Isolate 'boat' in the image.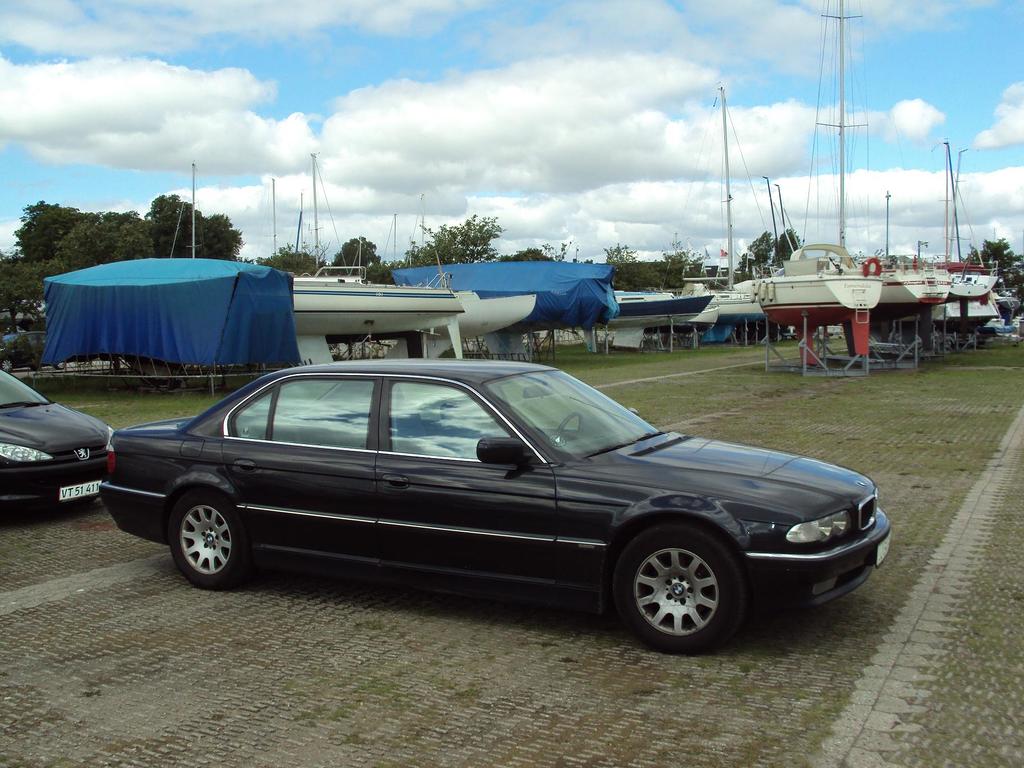
Isolated region: {"left": 596, "top": 287, "right": 718, "bottom": 333}.
